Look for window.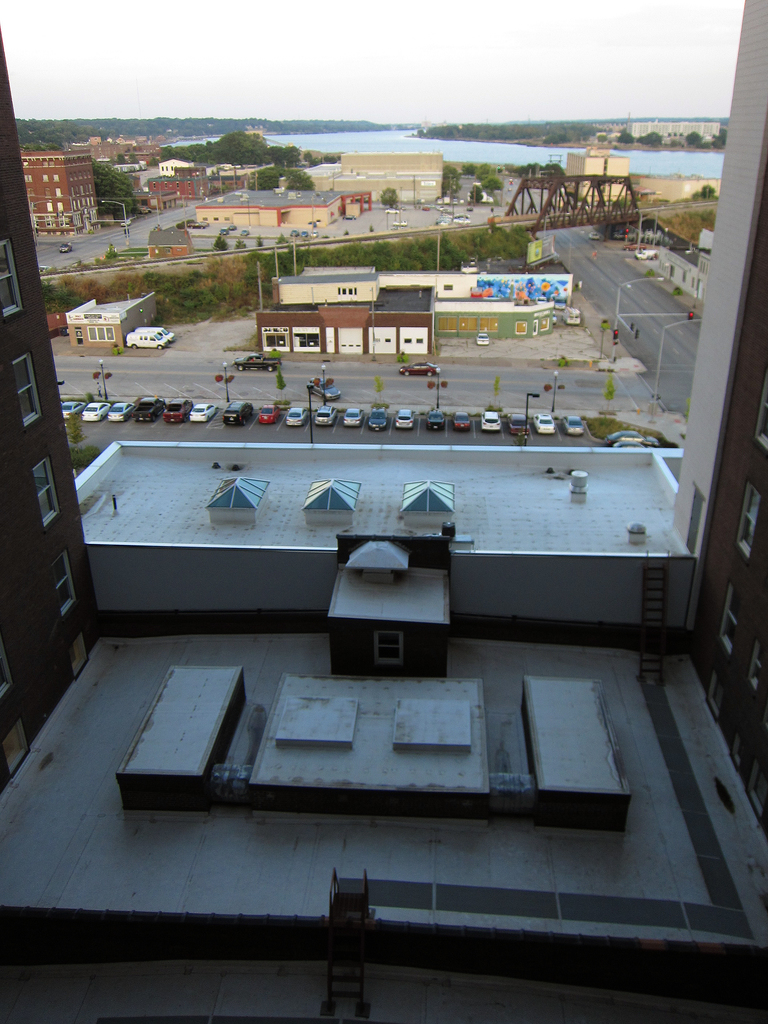
Found: x1=52, y1=550, x2=76, y2=620.
